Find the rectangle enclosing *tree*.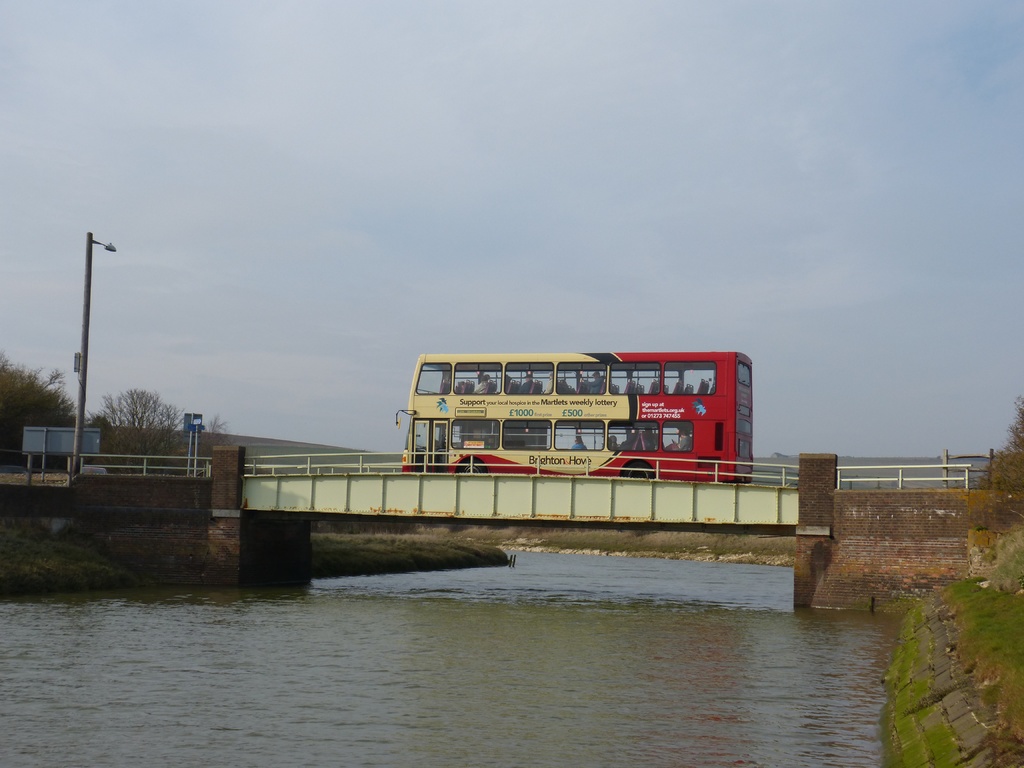
{"left": 0, "top": 345, "right": 80, "bottom": 470}.
